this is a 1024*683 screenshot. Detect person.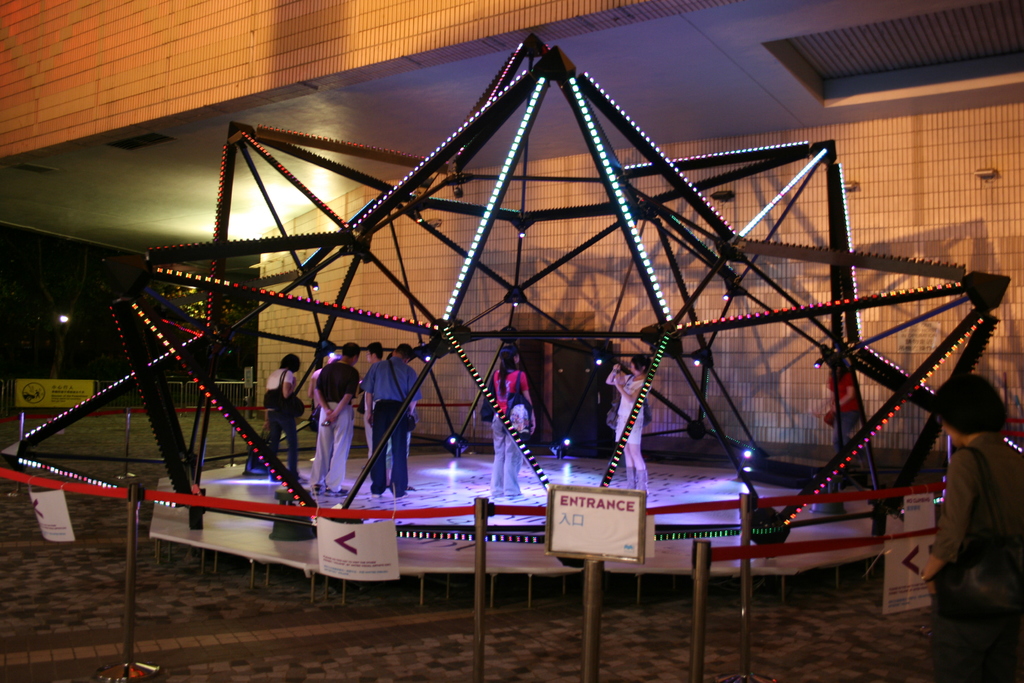
[x1=313, y1=340, x2=349, y2=495].
